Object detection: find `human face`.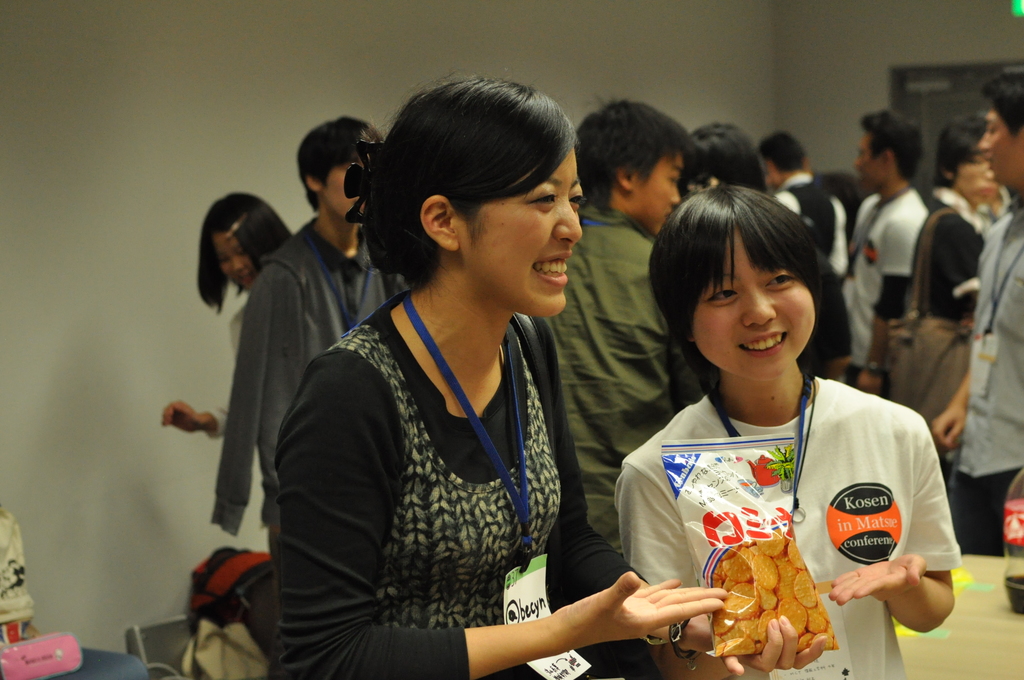
(x1=979, y1=95, x2=1023, y2=180).
